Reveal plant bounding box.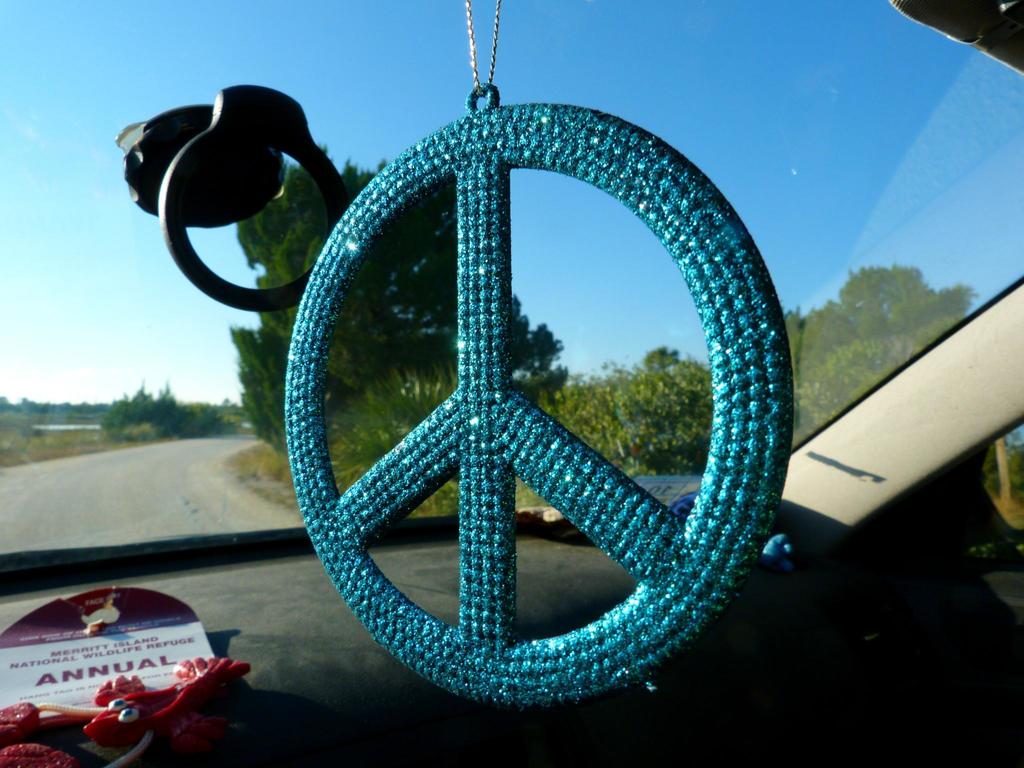
Revealed: 102,372,241,450.
